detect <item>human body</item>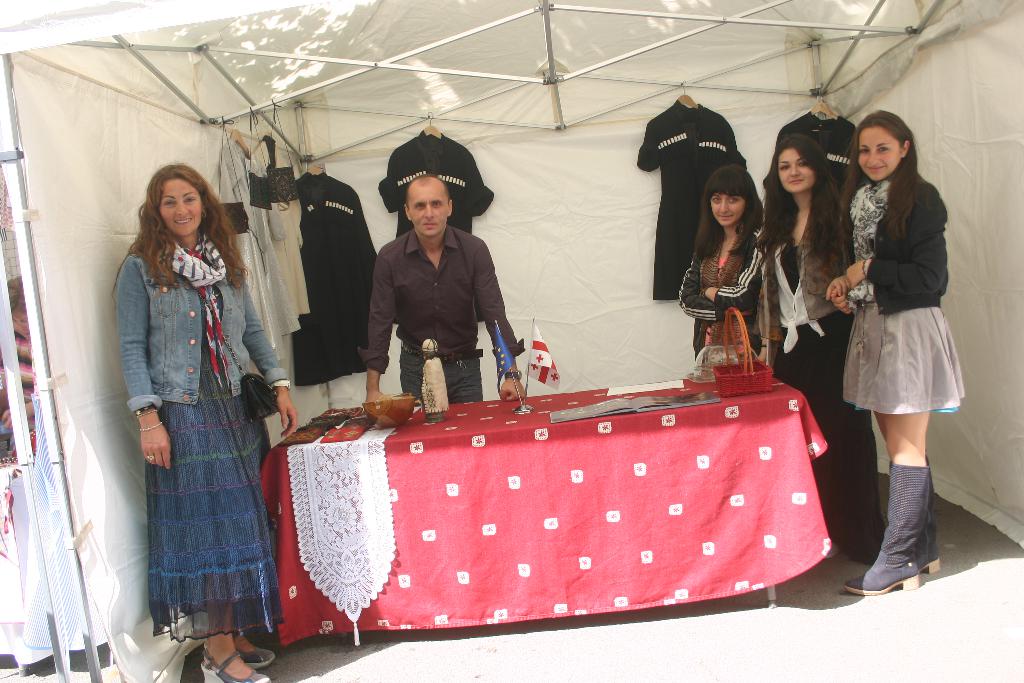
BBox(678, 219, 779, 361)
